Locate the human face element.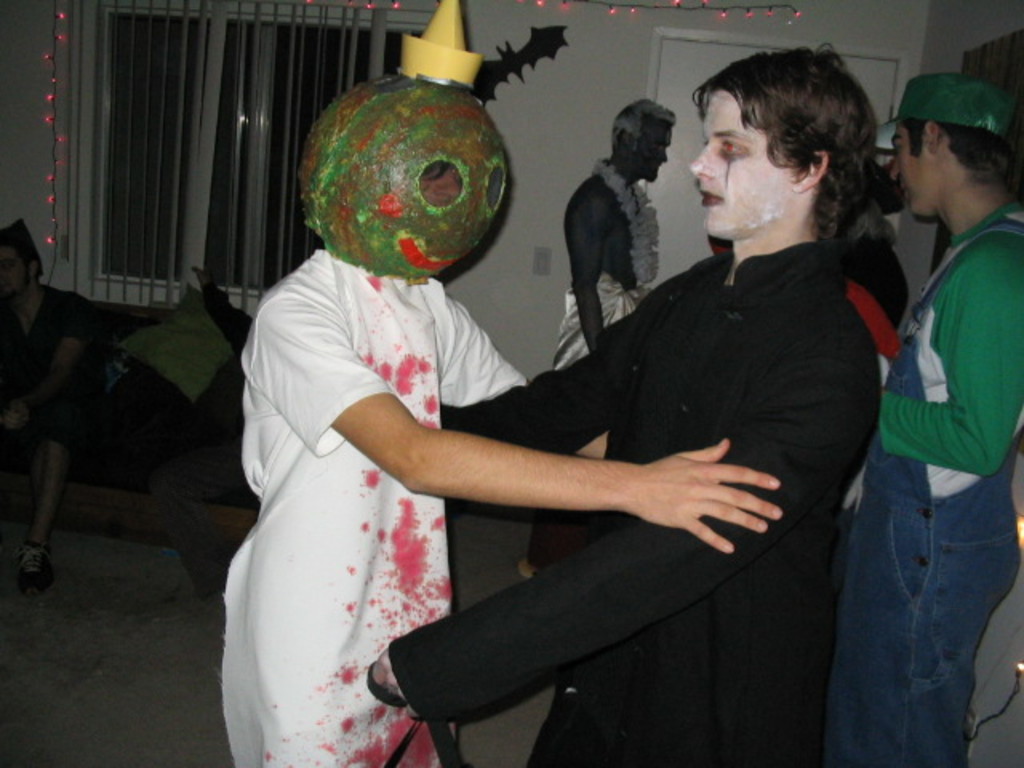
Element bbox: bbox=(0, 245, 30, 299).
